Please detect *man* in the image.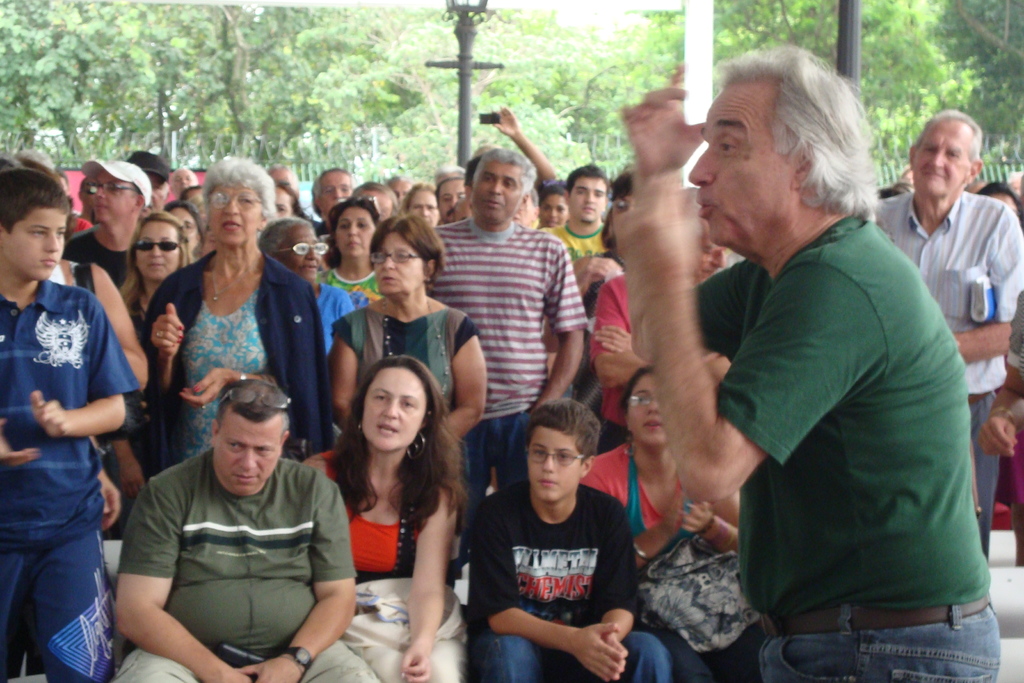
(624, 40, 997, 682).
